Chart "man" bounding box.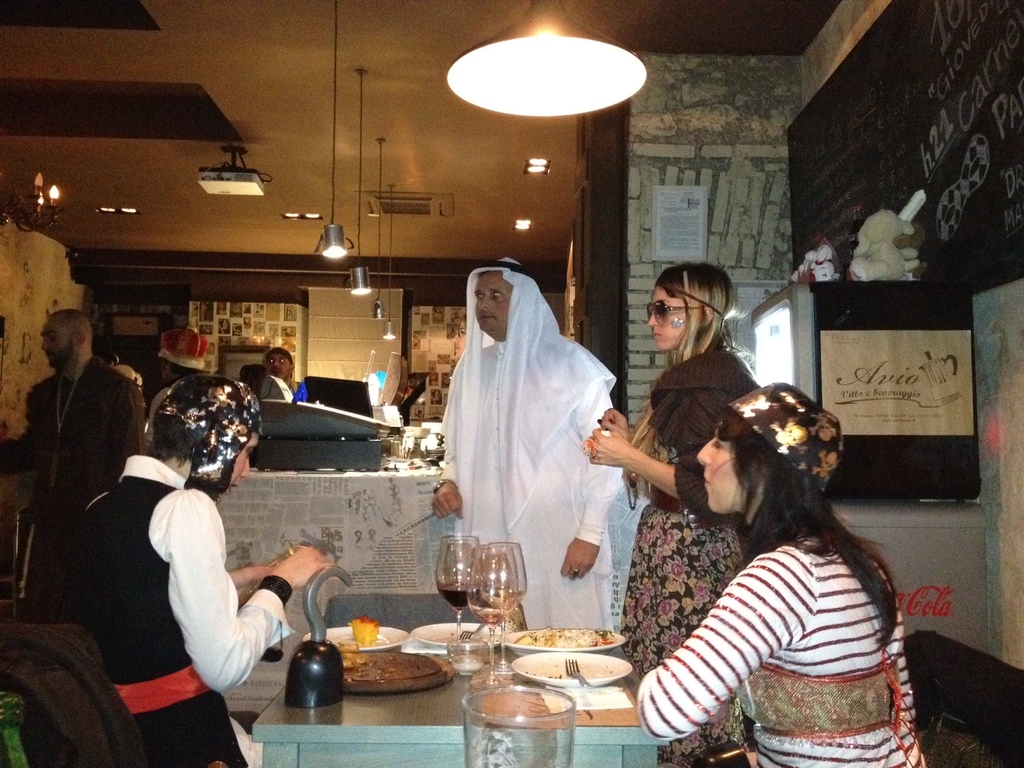
Charted: <box>144,328,212,448</box>.
